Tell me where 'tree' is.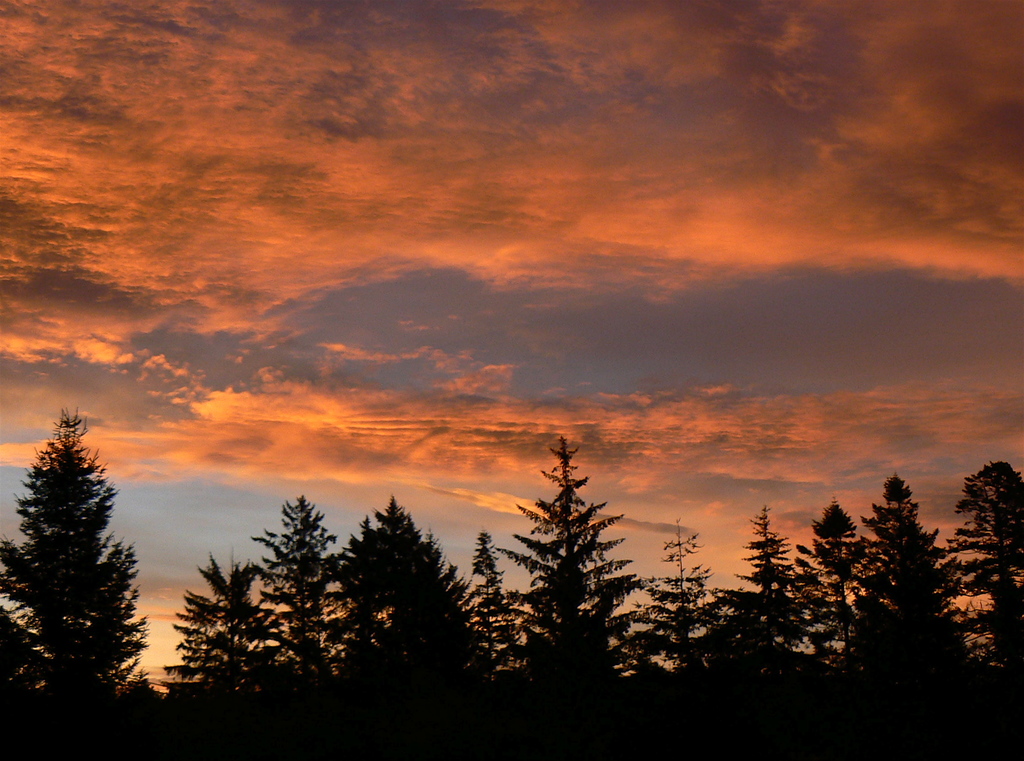
'tree' is at 341, 493, 461, 760.
